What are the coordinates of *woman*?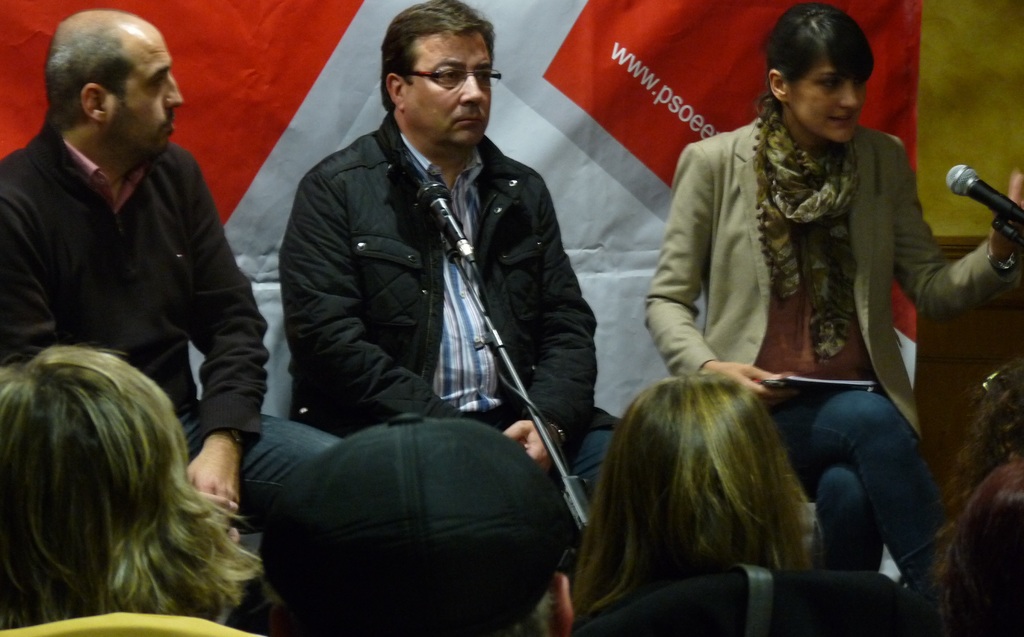
0,337,289,636.
